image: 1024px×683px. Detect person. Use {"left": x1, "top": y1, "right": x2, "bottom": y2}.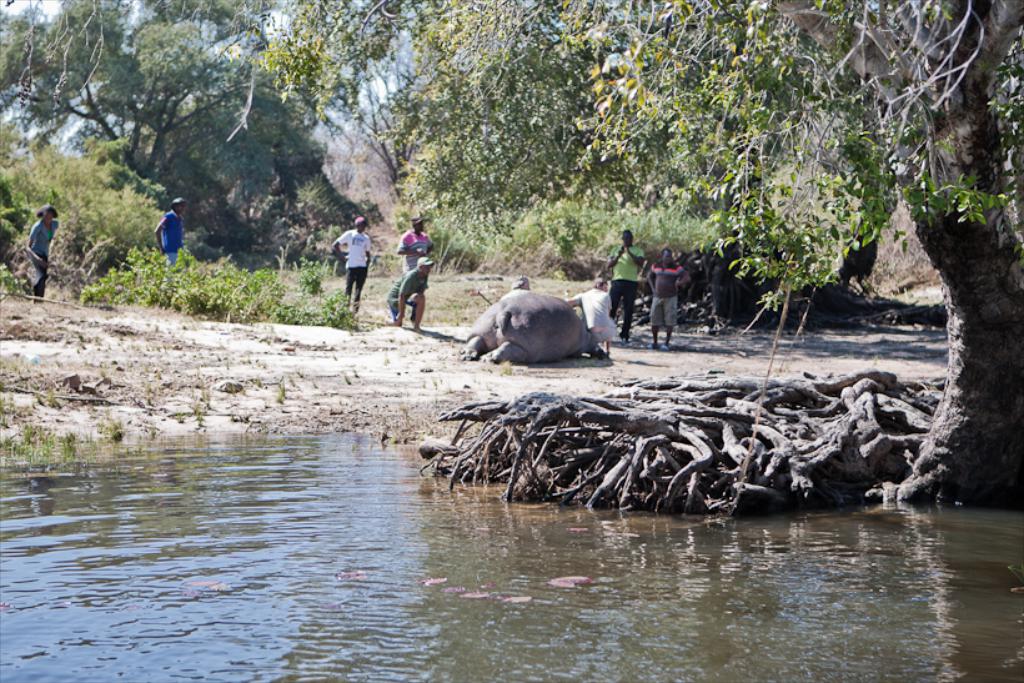
{"left": 382, "top": 257, "right": 433, "bottom": 327}.
